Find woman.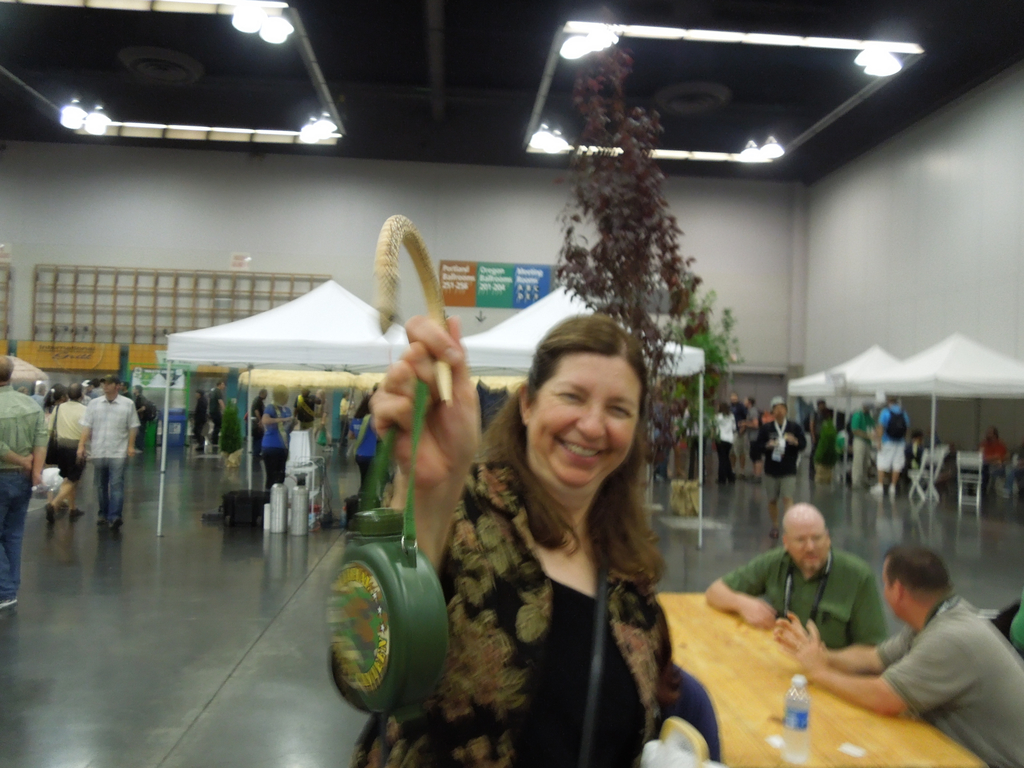
locate(376, 272, 656, 729).
